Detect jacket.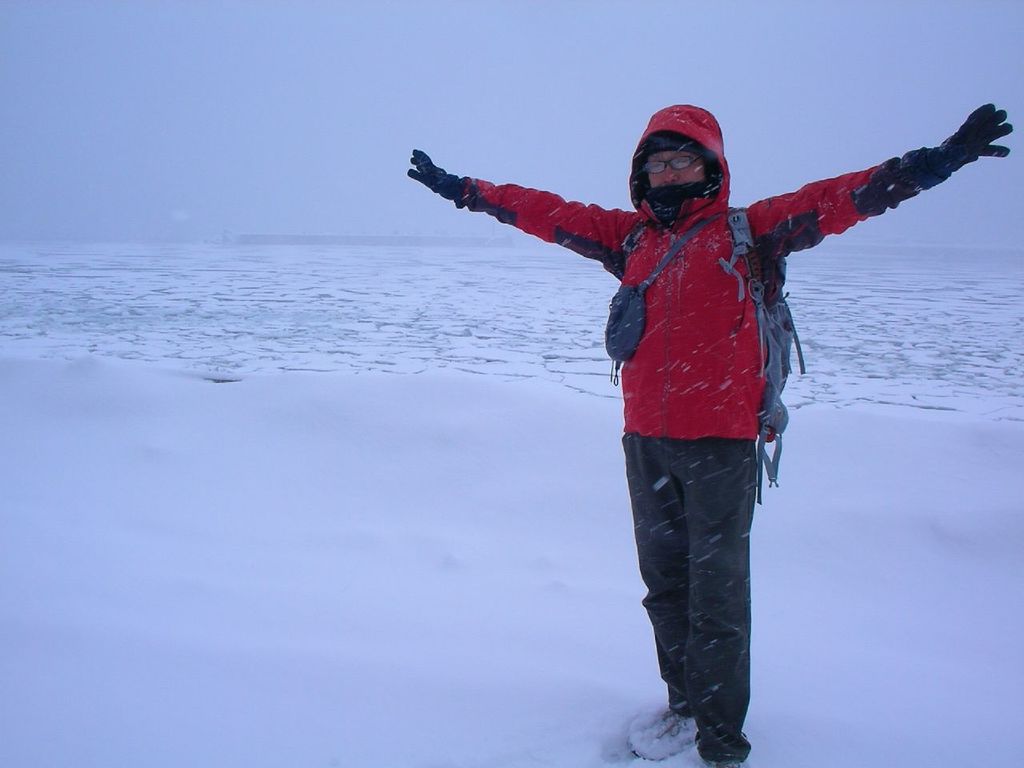
Detected at crop(446, 105, 980, 447).
